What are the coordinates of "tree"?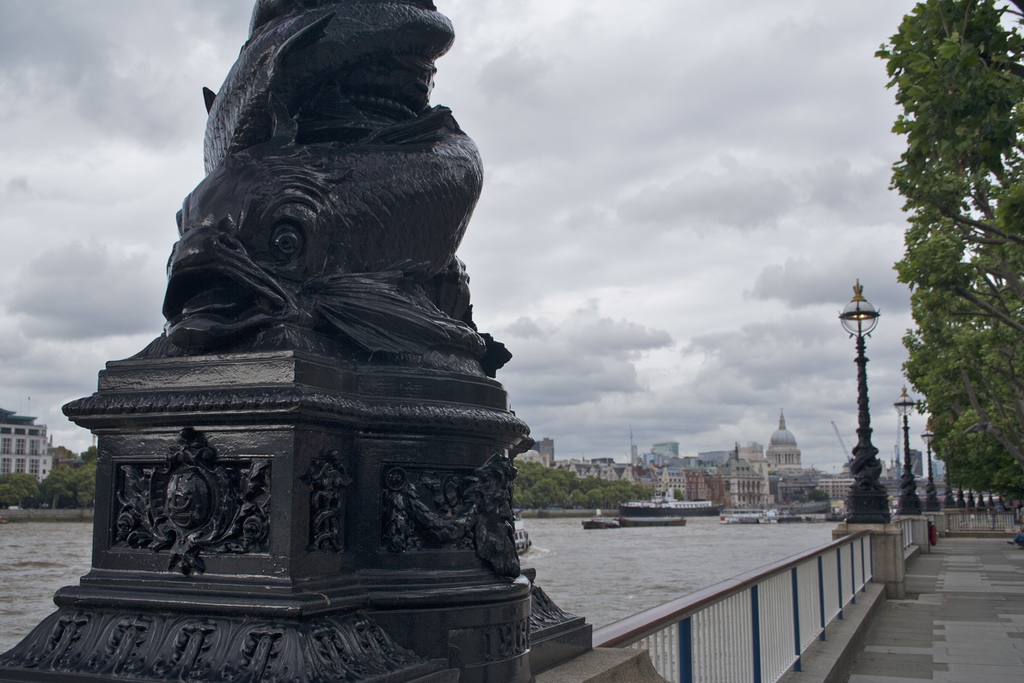
Rect(0, 469, 46, 507).
